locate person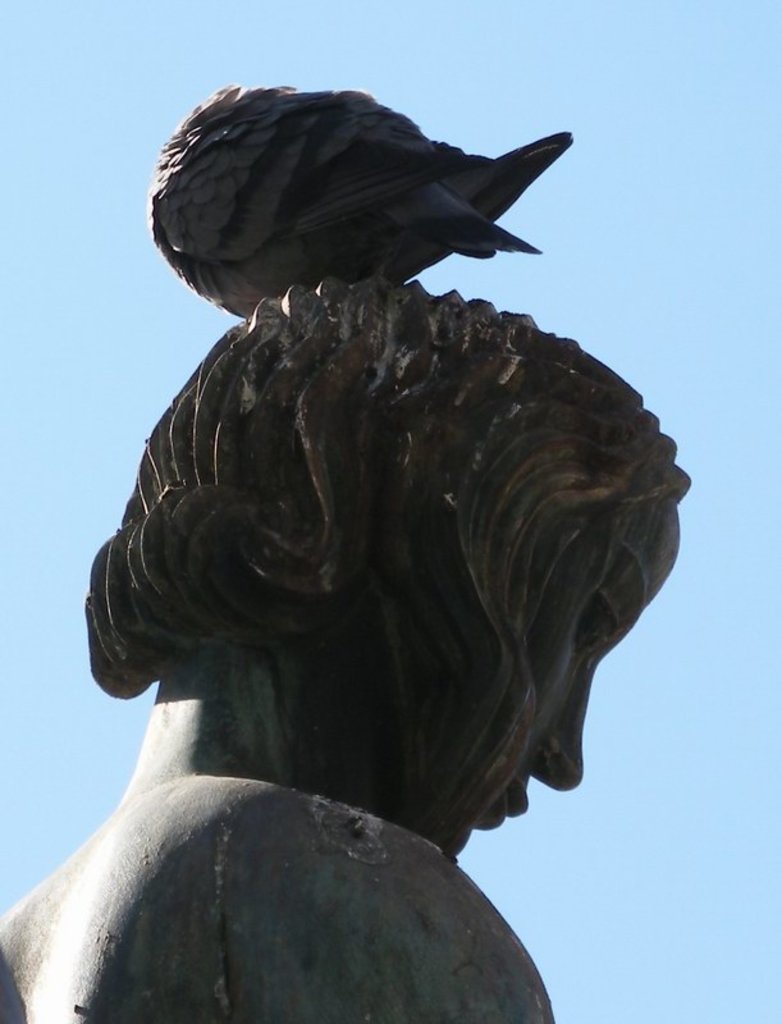
bbox(0, 79, 708, 1006)
